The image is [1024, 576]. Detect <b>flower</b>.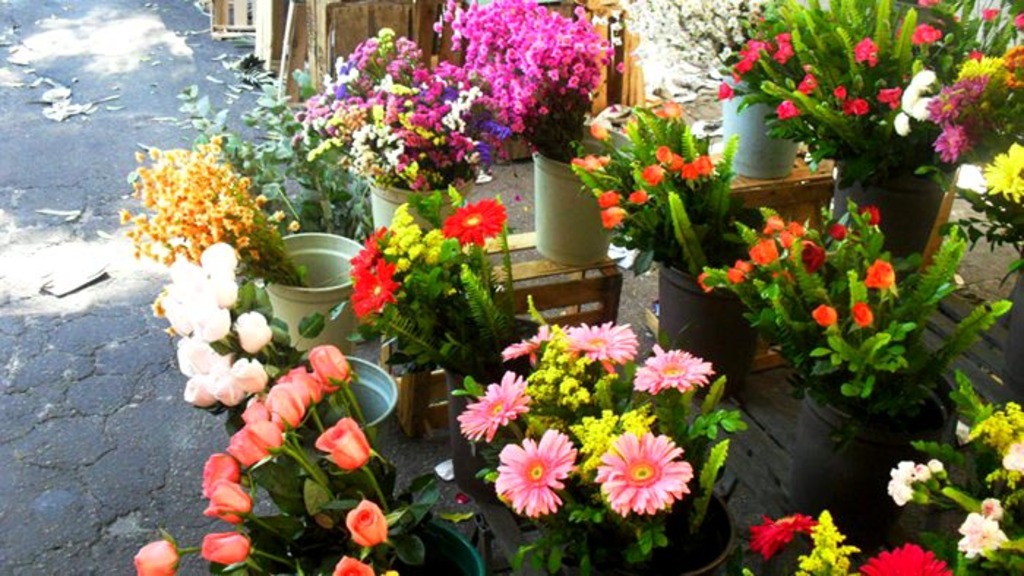
Detection: bbox(486, 430, 573, 512).
